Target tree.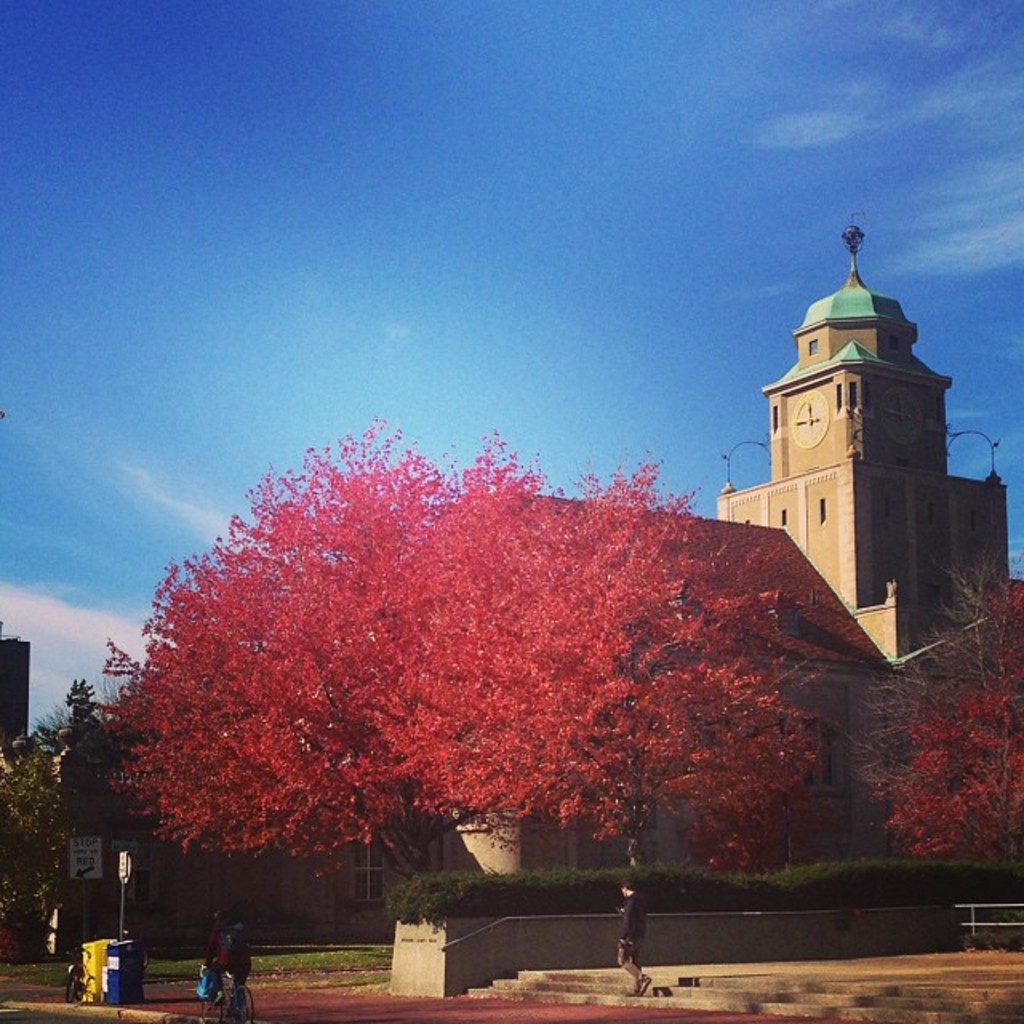
Target region: 867/541/1022/853.
